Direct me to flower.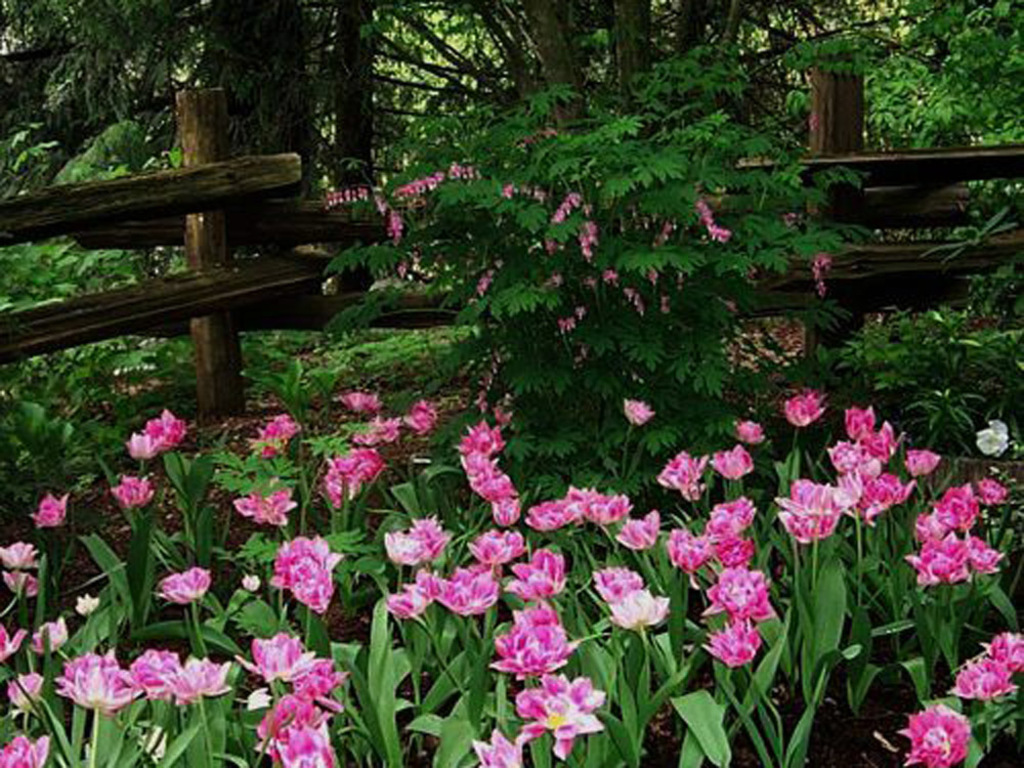
Direction: l=24, t=494, r=71, b=530.
